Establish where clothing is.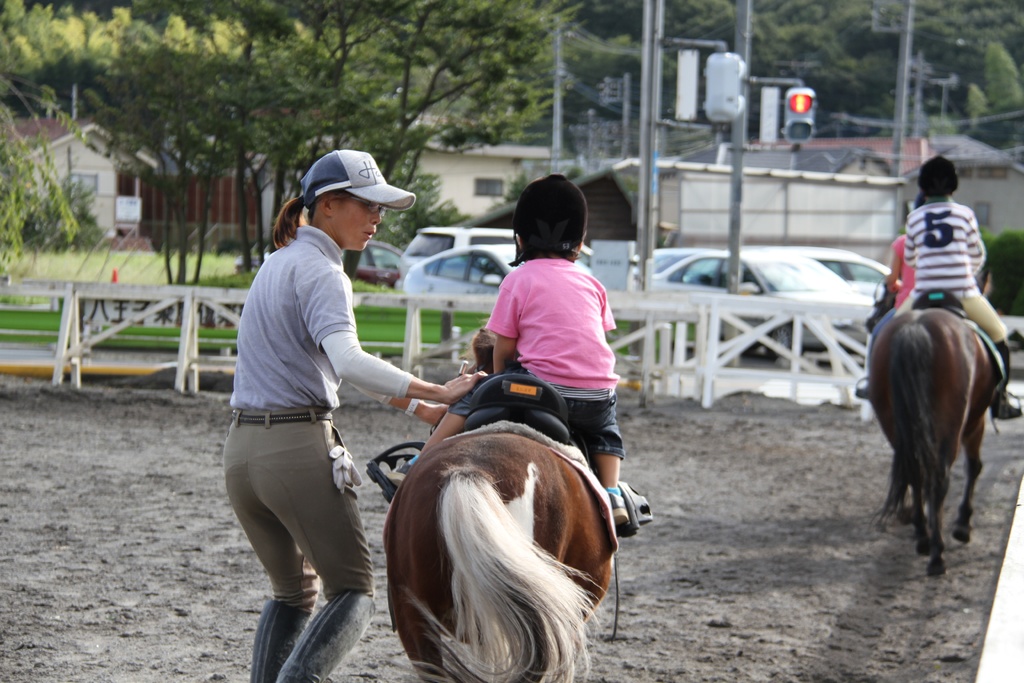
Established at Rect(895, 195, 1007, 343).
